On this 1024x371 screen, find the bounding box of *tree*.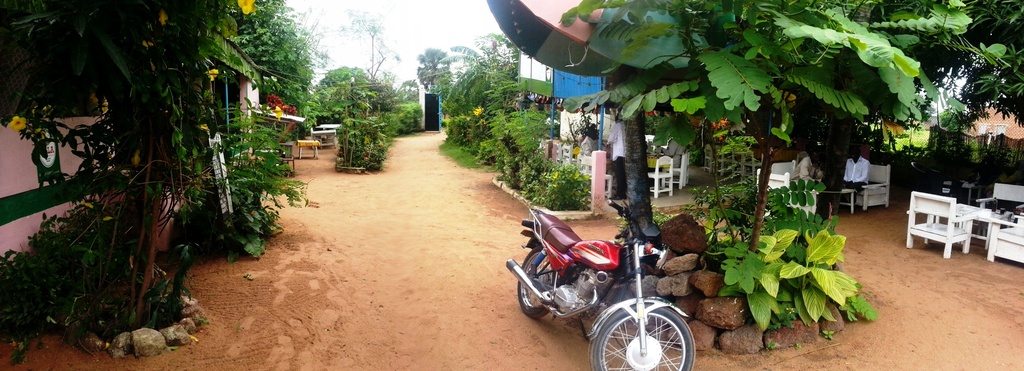
Bounding box: locate(416, 45, 458, 89).
